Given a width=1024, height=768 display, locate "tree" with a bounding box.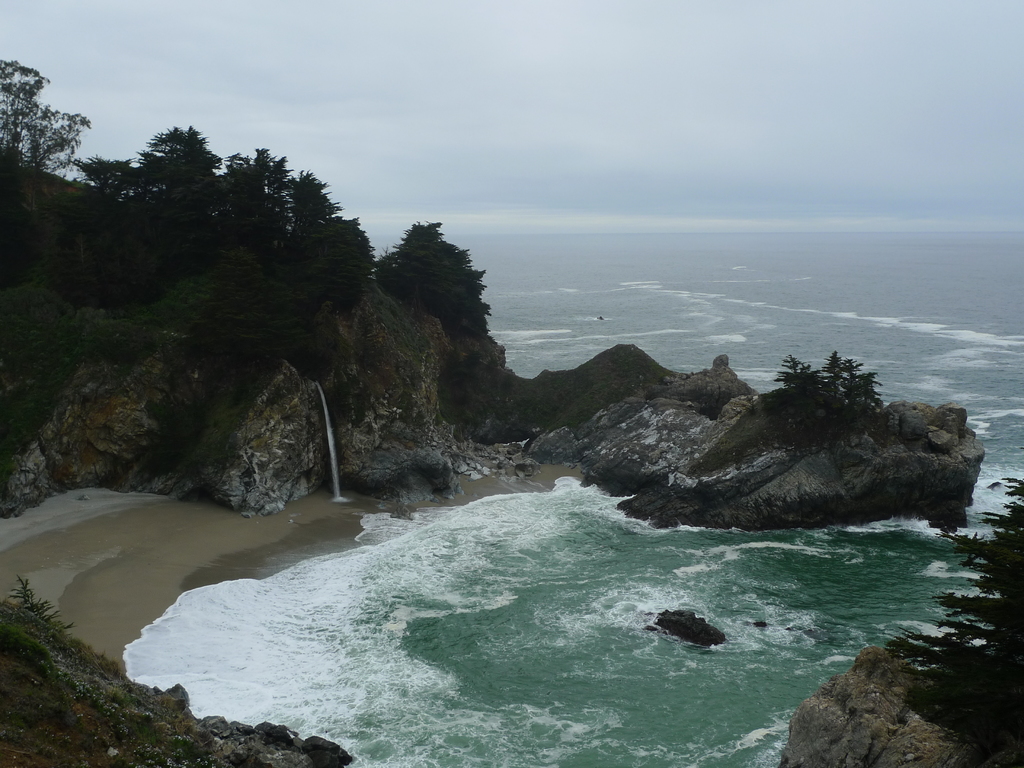
Located: <box>68,122,207,244</box>.
